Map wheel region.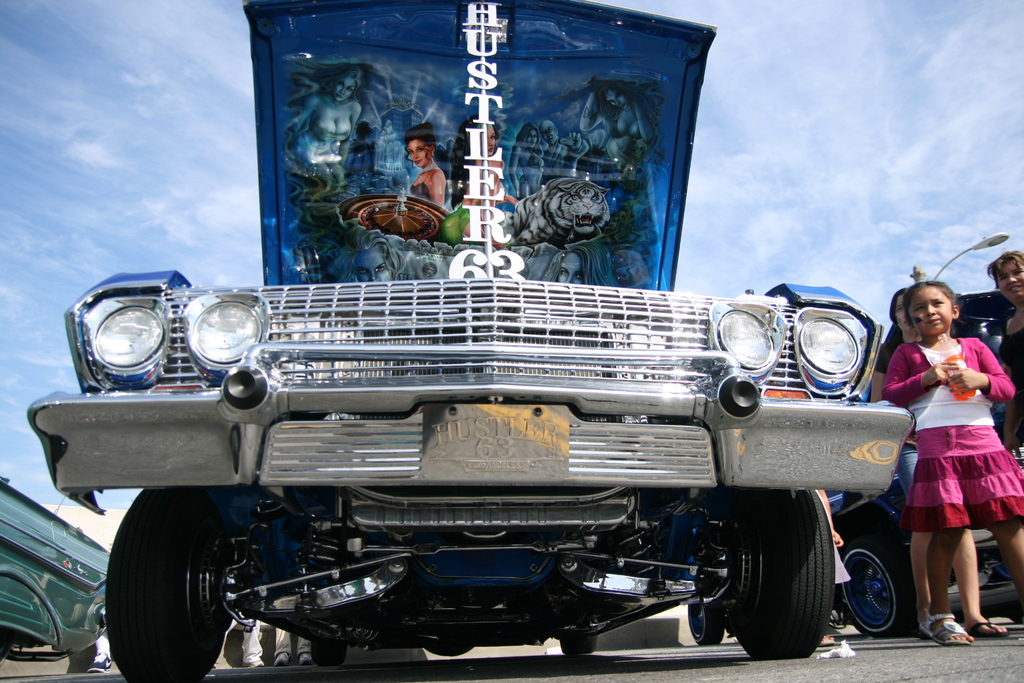
Mapped to locate(854, 542, 919, 648).
